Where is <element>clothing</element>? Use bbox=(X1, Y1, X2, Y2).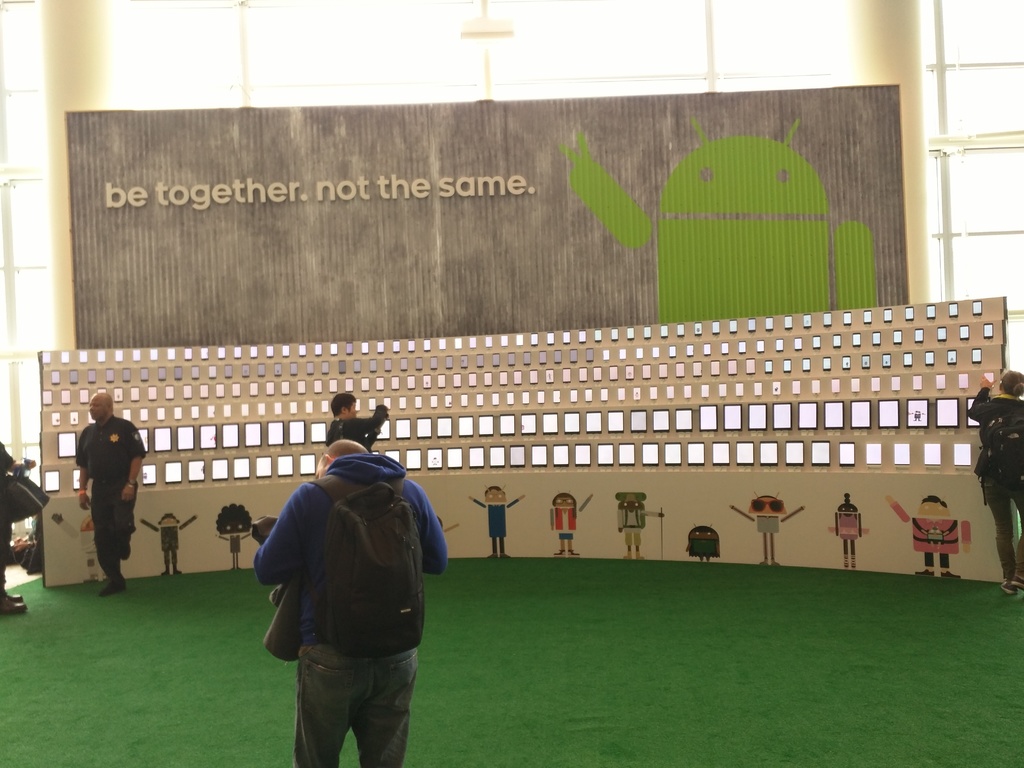
bbox=(550, 499, 588, 554).
